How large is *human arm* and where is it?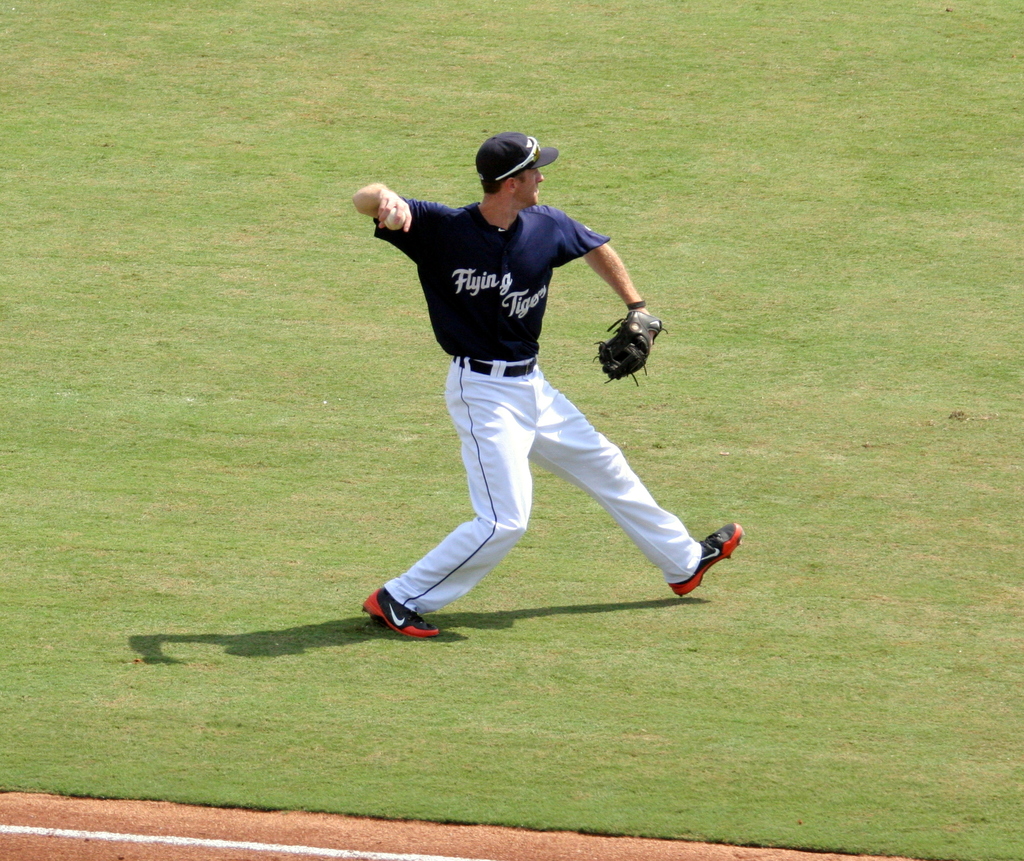
Bounding box: (556, 200, 669, 384).
